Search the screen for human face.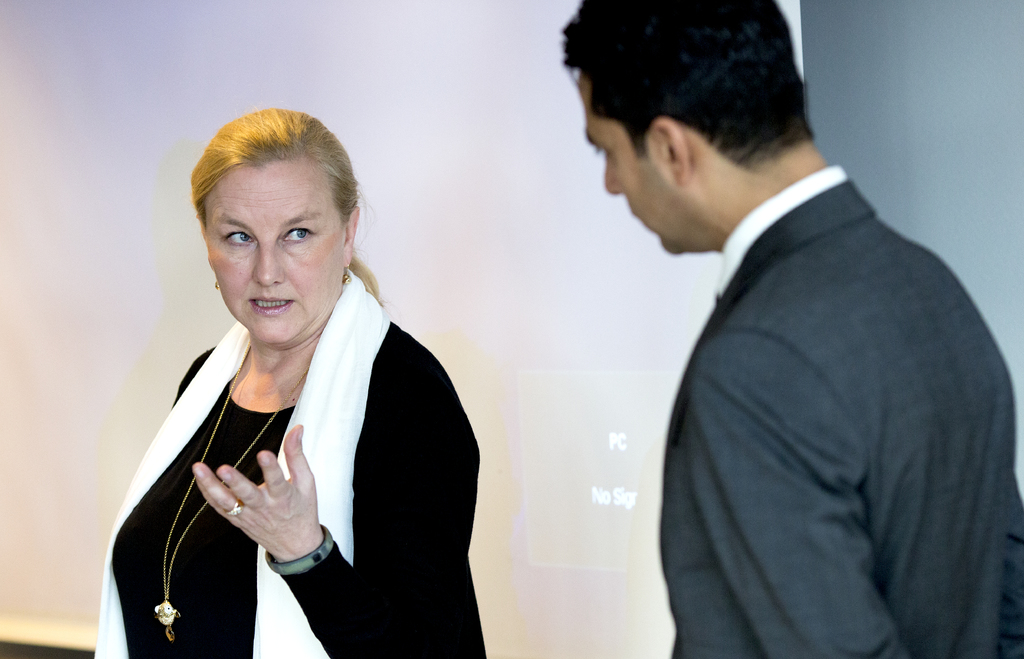
Found at x1=205, y1=161, x2=347, y2=351.
